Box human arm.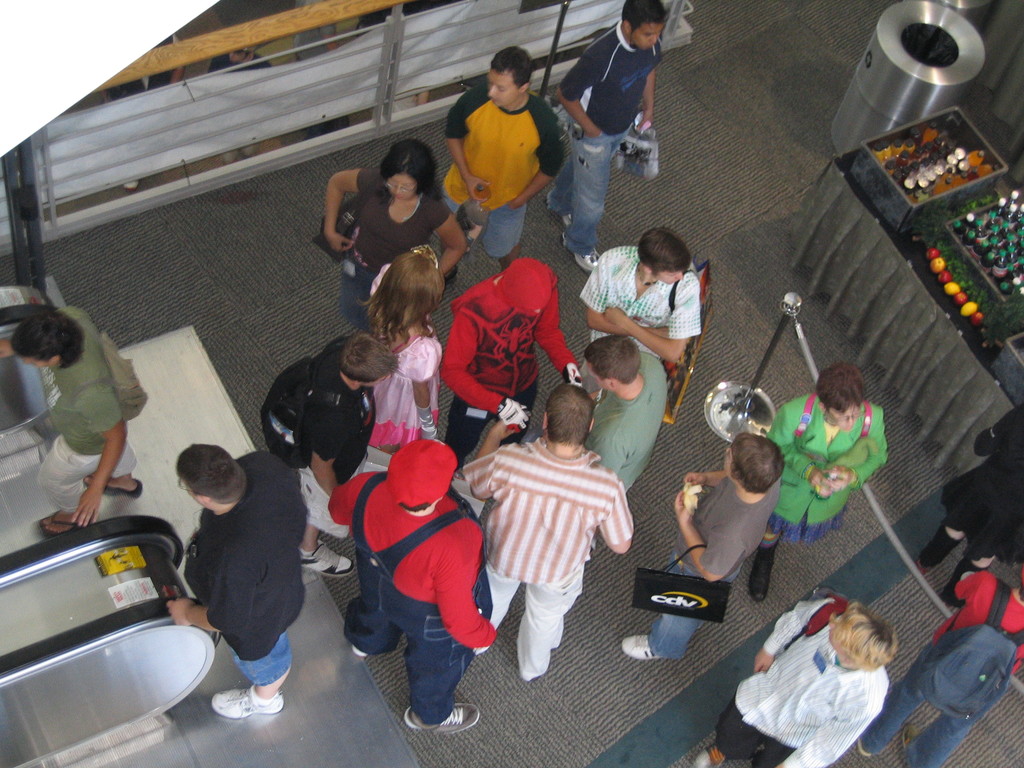
bbox(767, 399, 837, 500).
